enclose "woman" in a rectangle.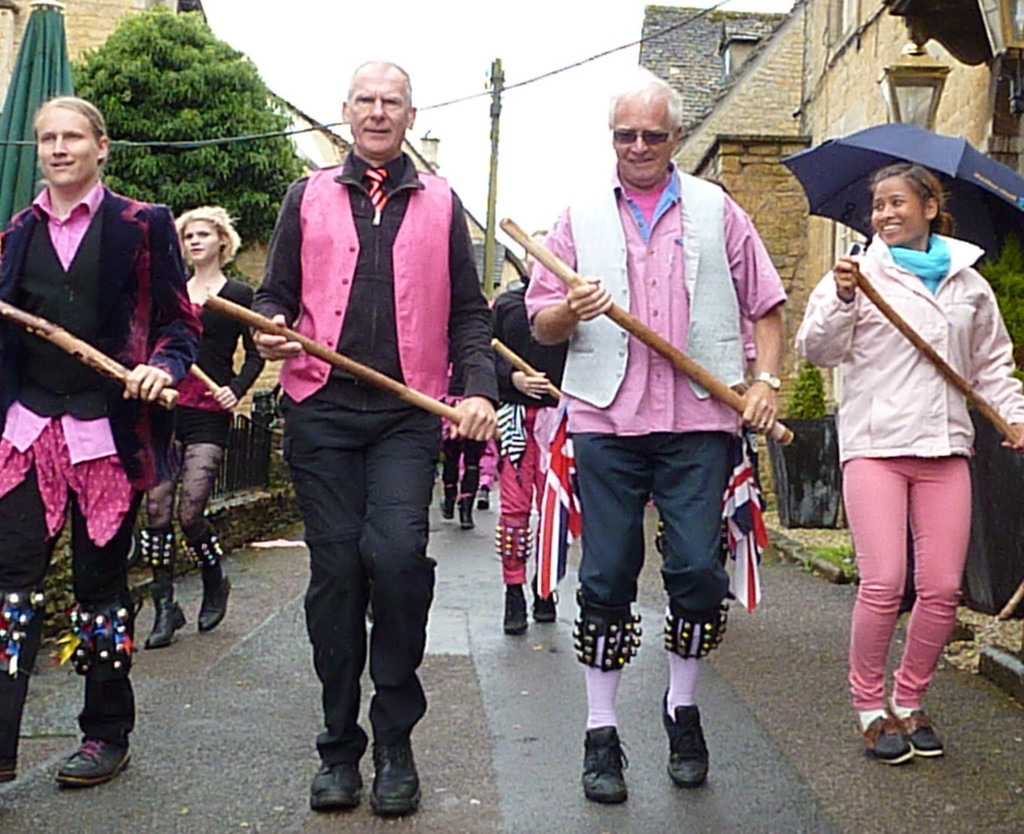
[130,205,281,654].
